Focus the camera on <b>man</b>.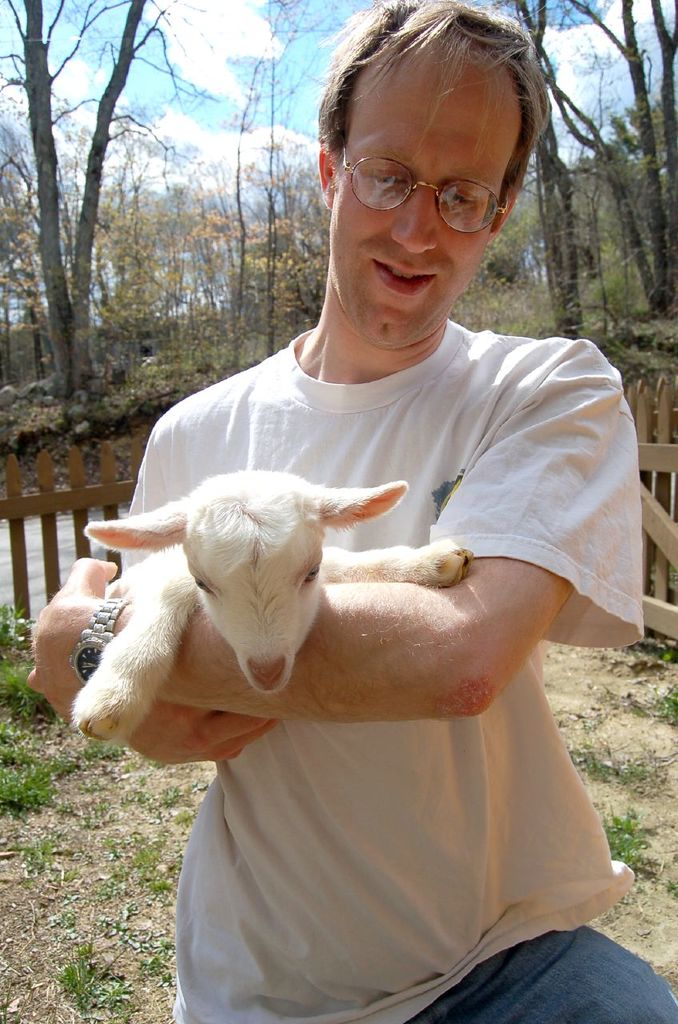
Focus region: left=26, top=0, right=677, bottom=1023.
